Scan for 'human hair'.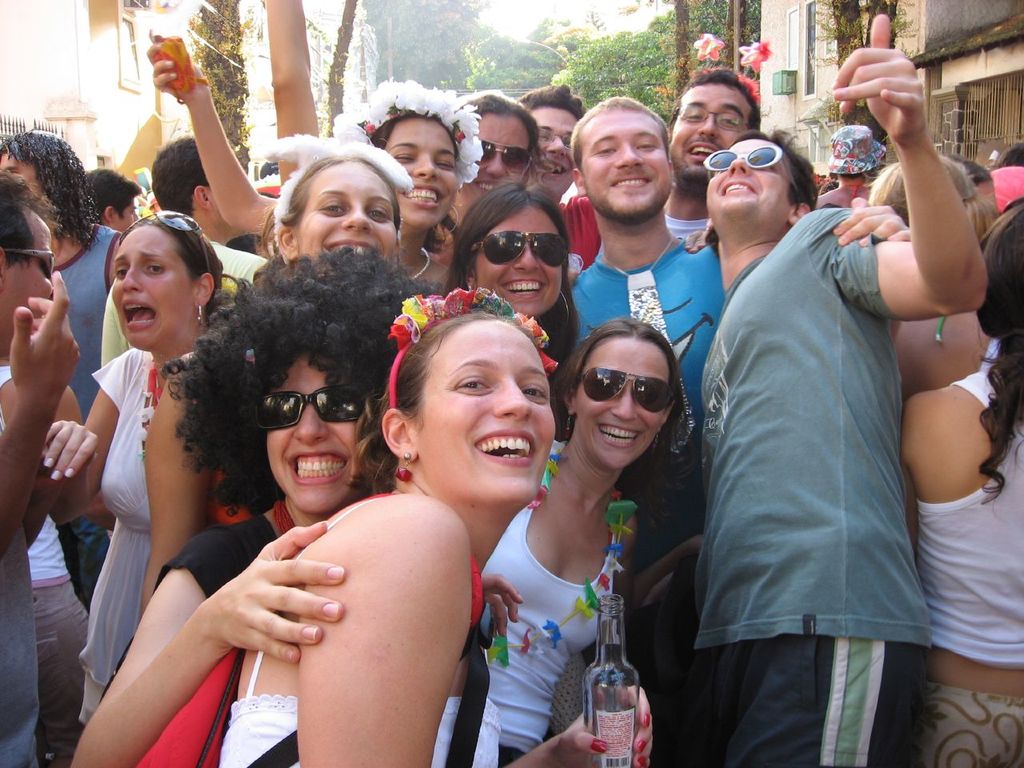
Scan result: (441,179,584,441).
